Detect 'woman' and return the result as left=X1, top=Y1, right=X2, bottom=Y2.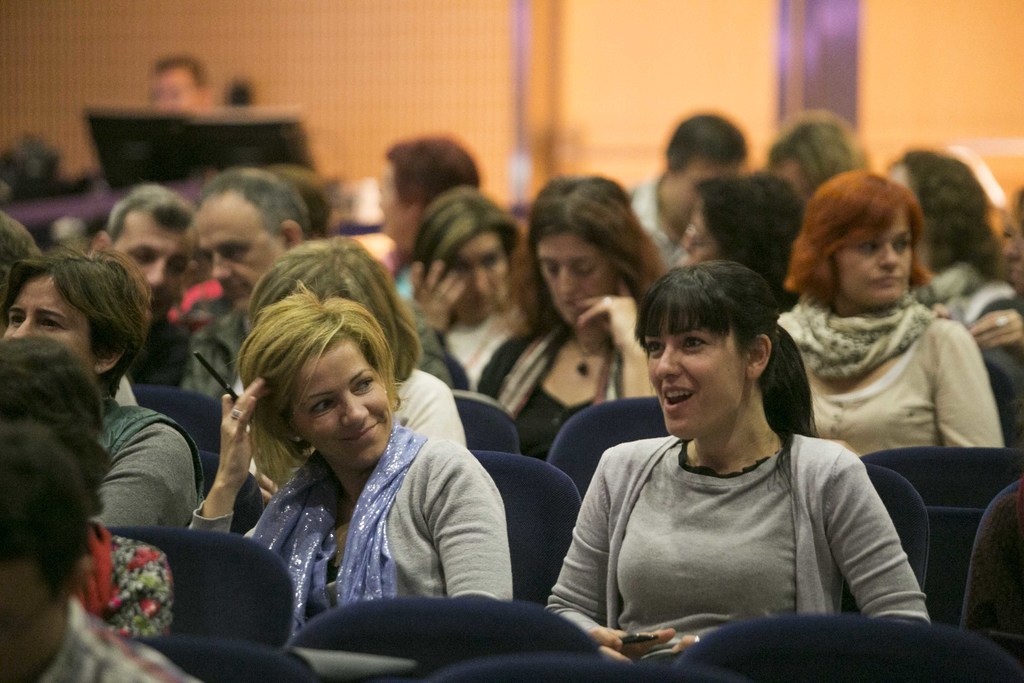
left=180, top=275, right=517, bottom=640.
